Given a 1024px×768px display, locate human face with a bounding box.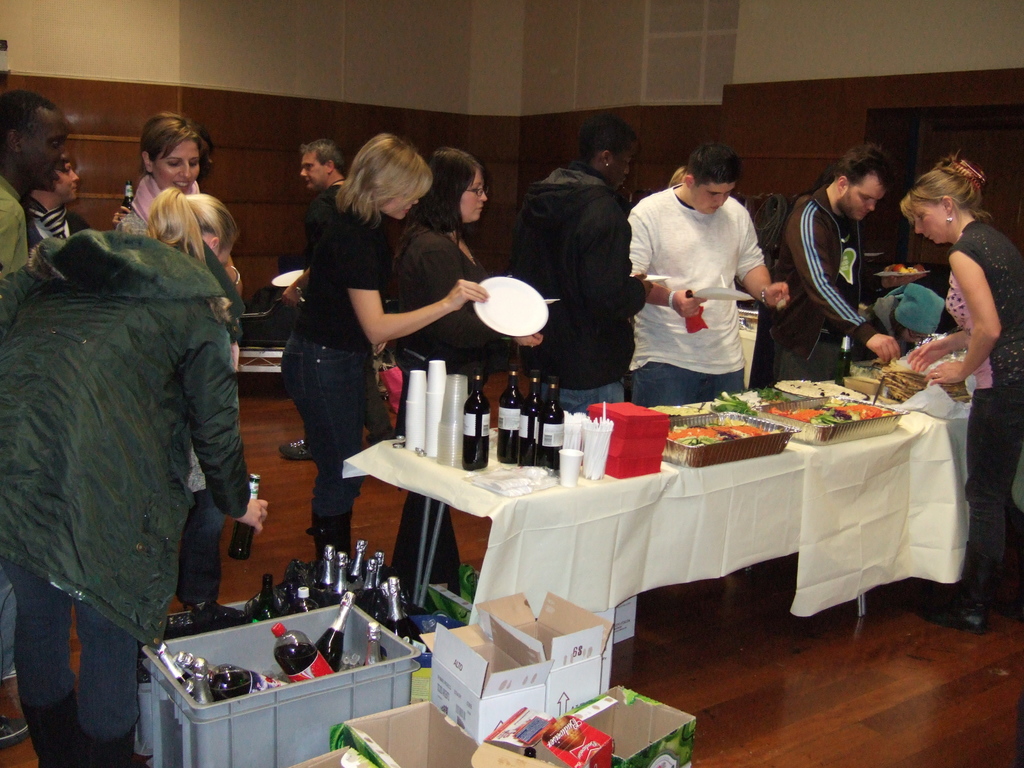
Located: box(380, 198, 419, 220).
